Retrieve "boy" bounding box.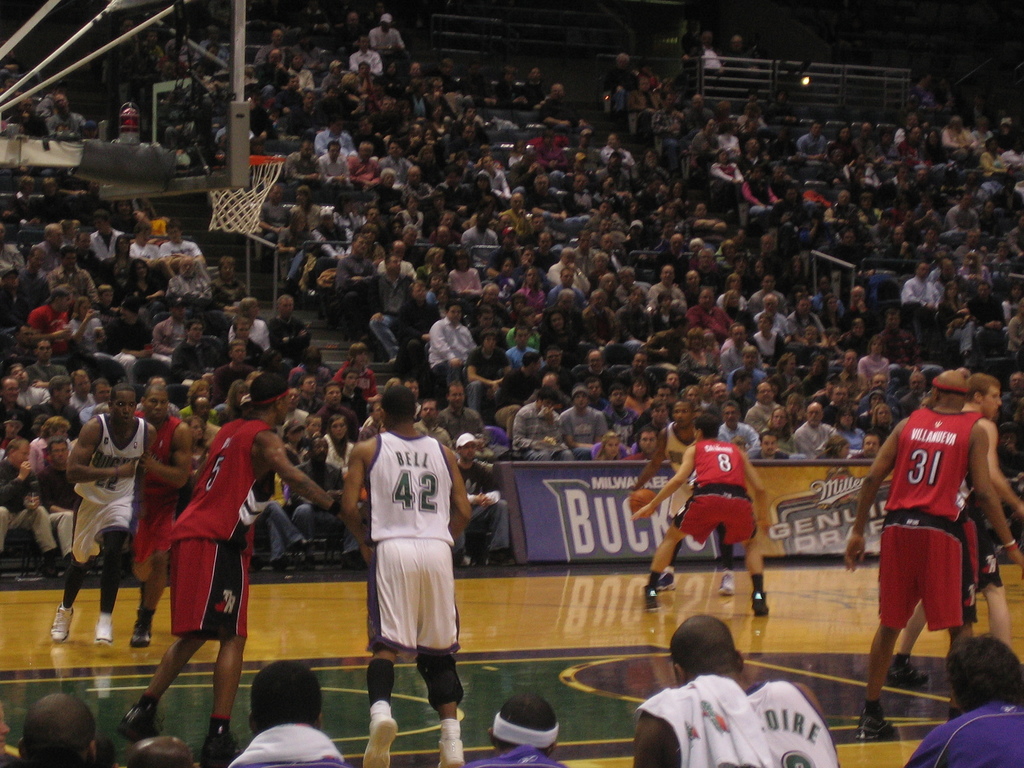
Bounding box: [left=129, top=221, right=159, bottom=259].
